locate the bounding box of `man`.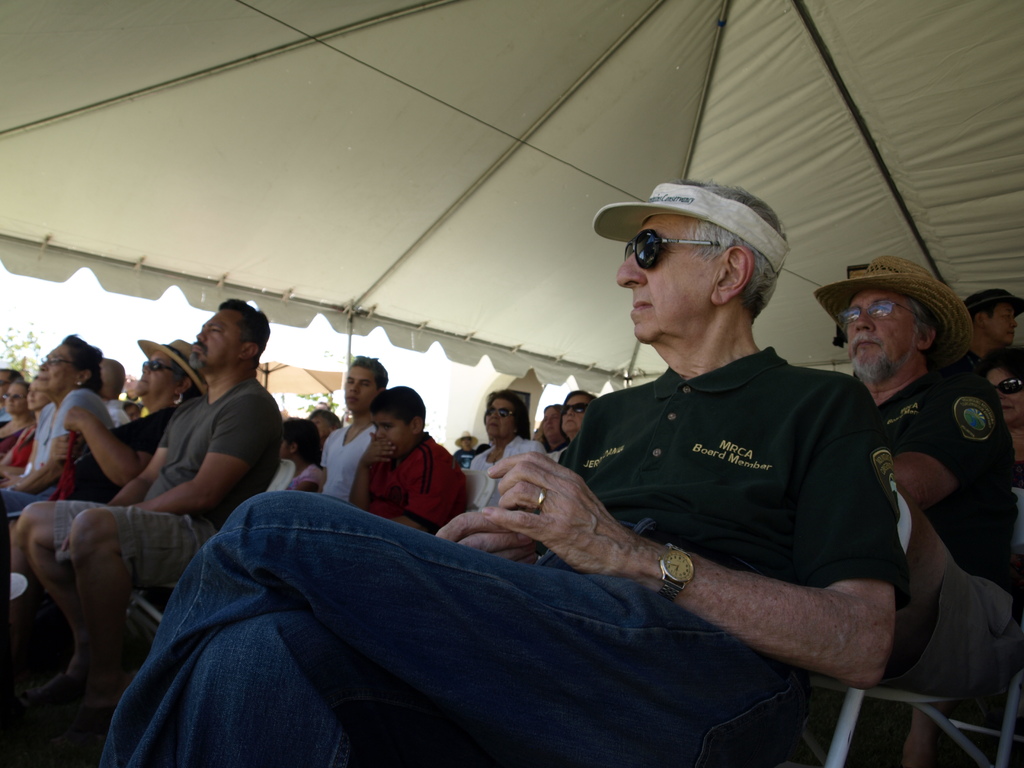
Bounding box: 104, 179, 911, 767.
